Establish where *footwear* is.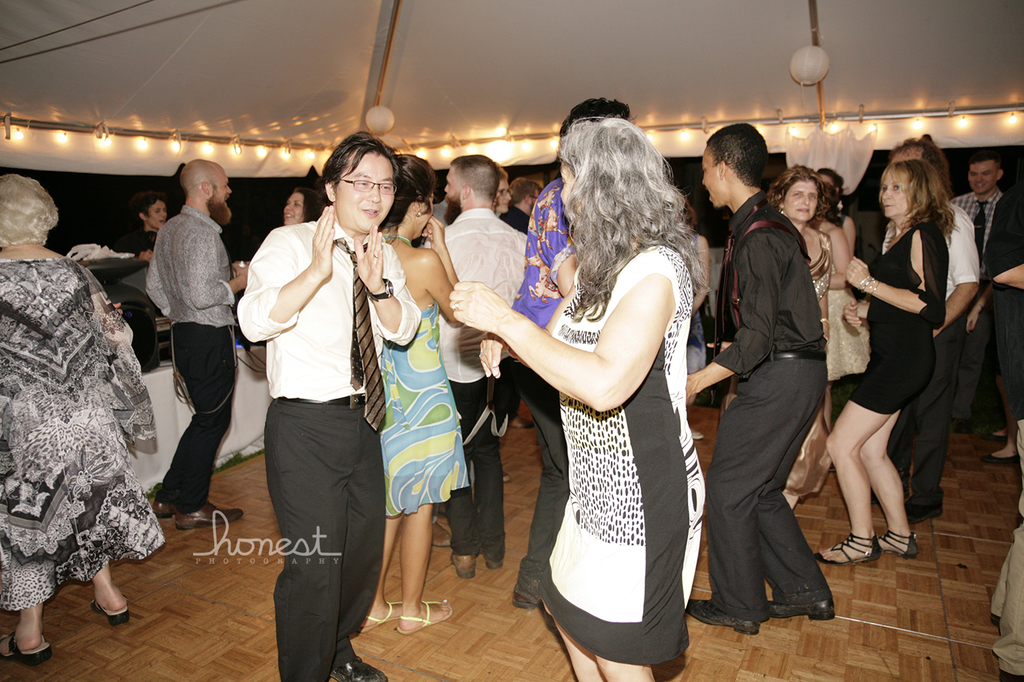
Established at [685, 598, 761, 637].
